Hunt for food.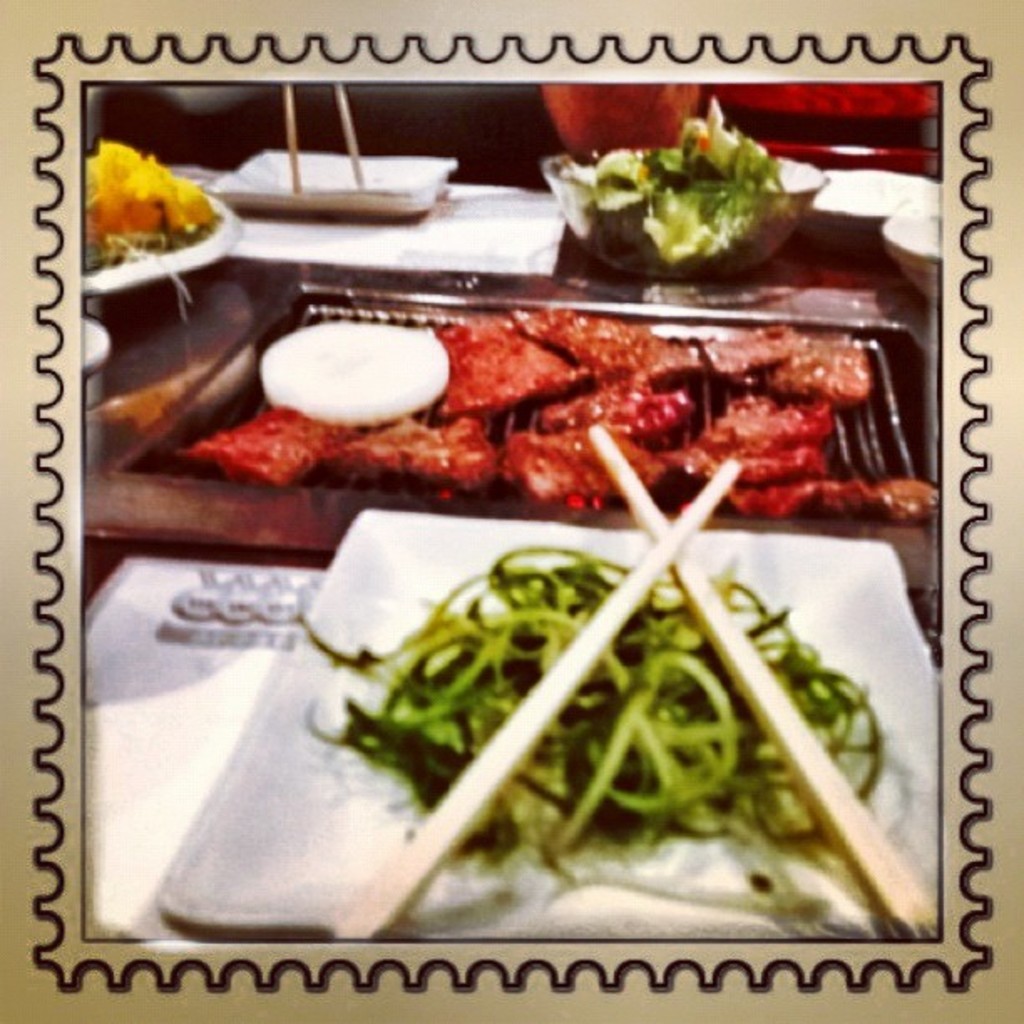
Hunted down at <bbox>674, 433, 837, 489</bbox>.
